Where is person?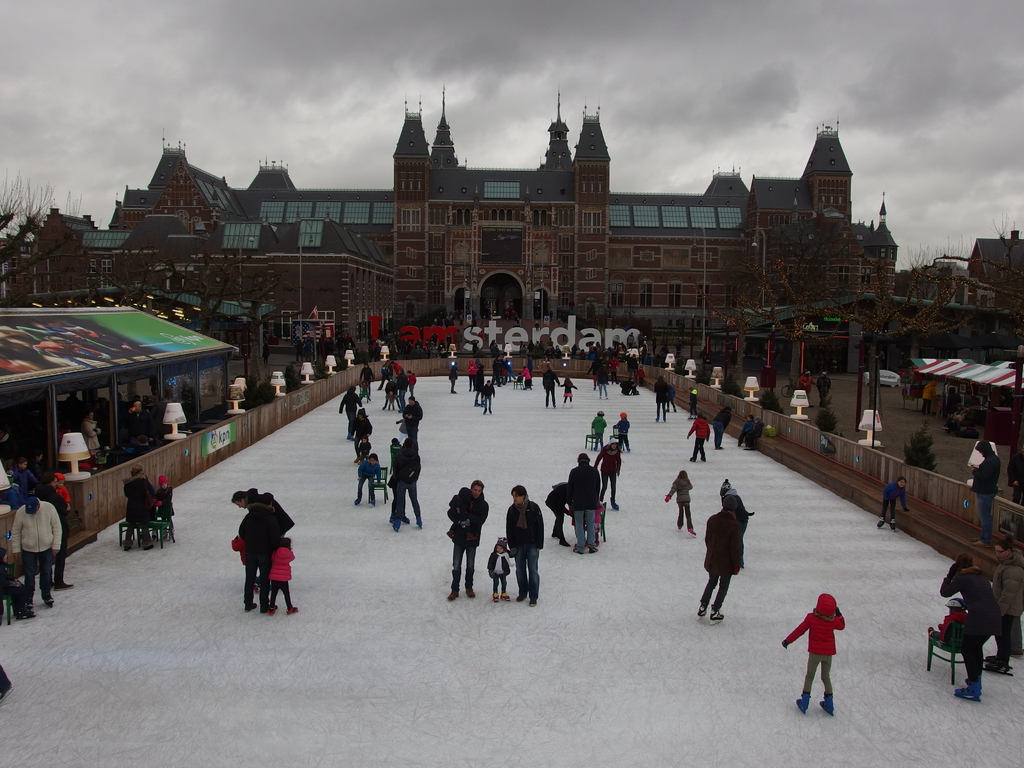
left=698, top=490, right=758, bottom=635.
